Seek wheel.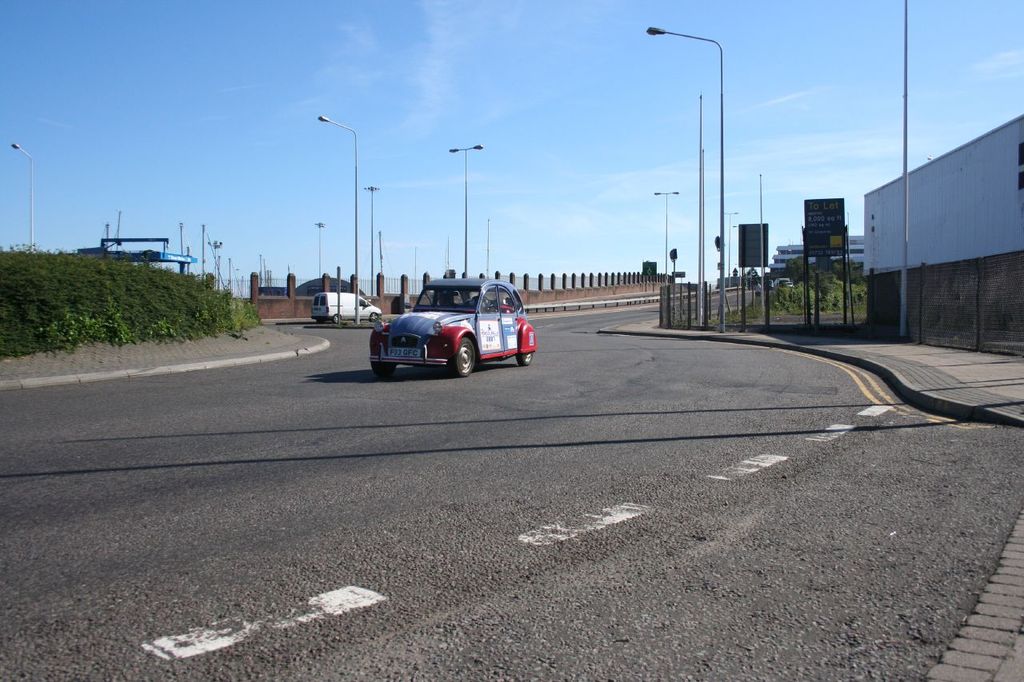
{"left": 371, "top": 361, "right": 402, "bottom": 377}.
